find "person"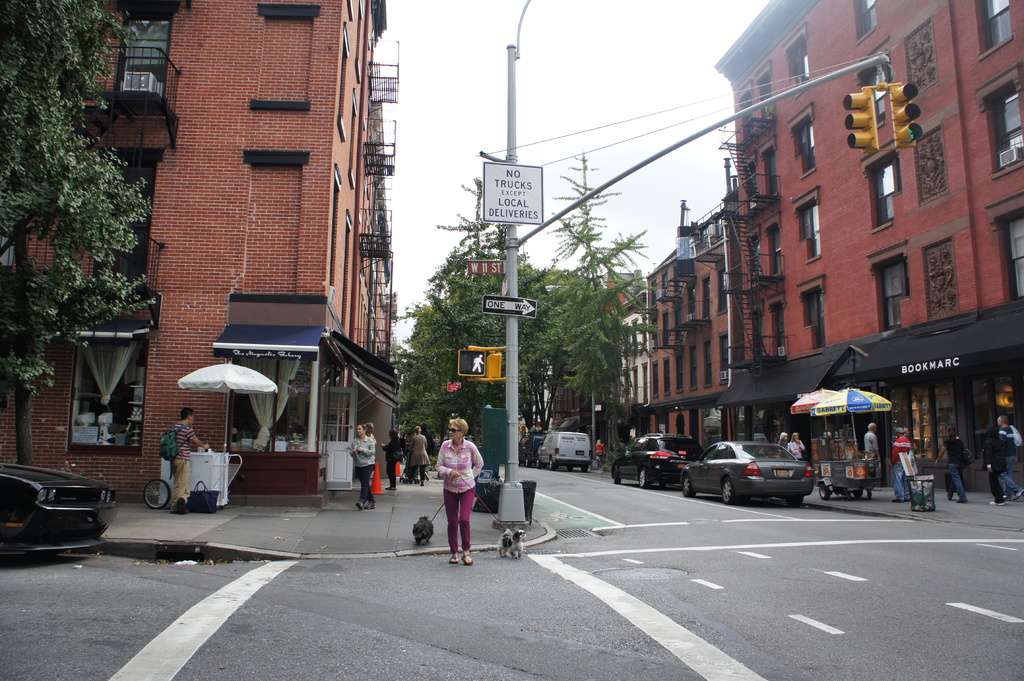
981 419 1010 507
